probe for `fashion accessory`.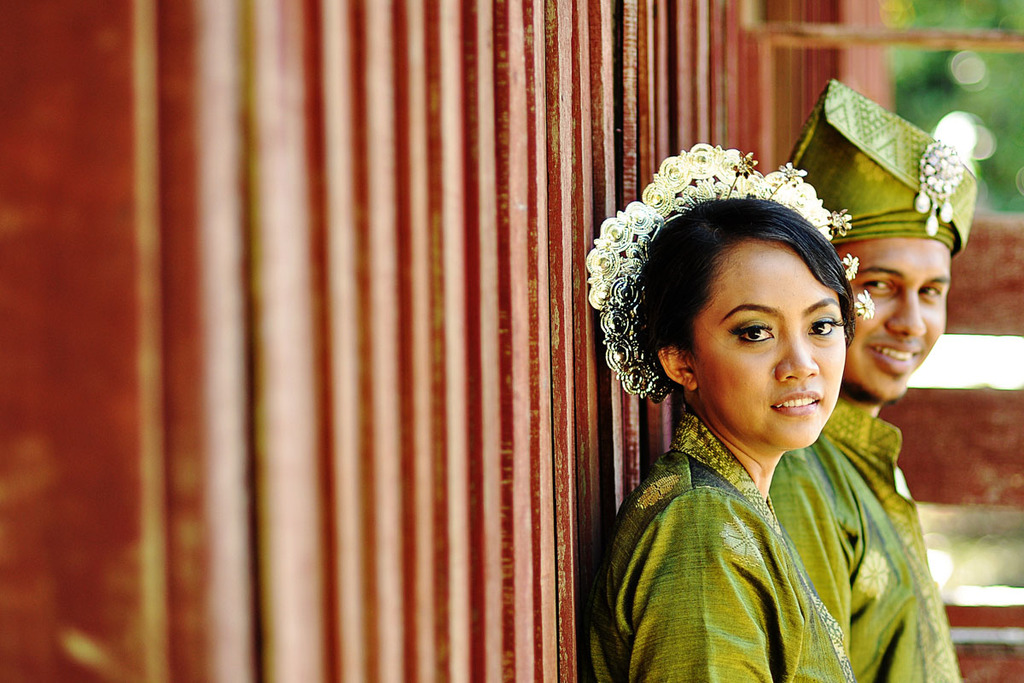
Probe result: 581,139,851,404.
